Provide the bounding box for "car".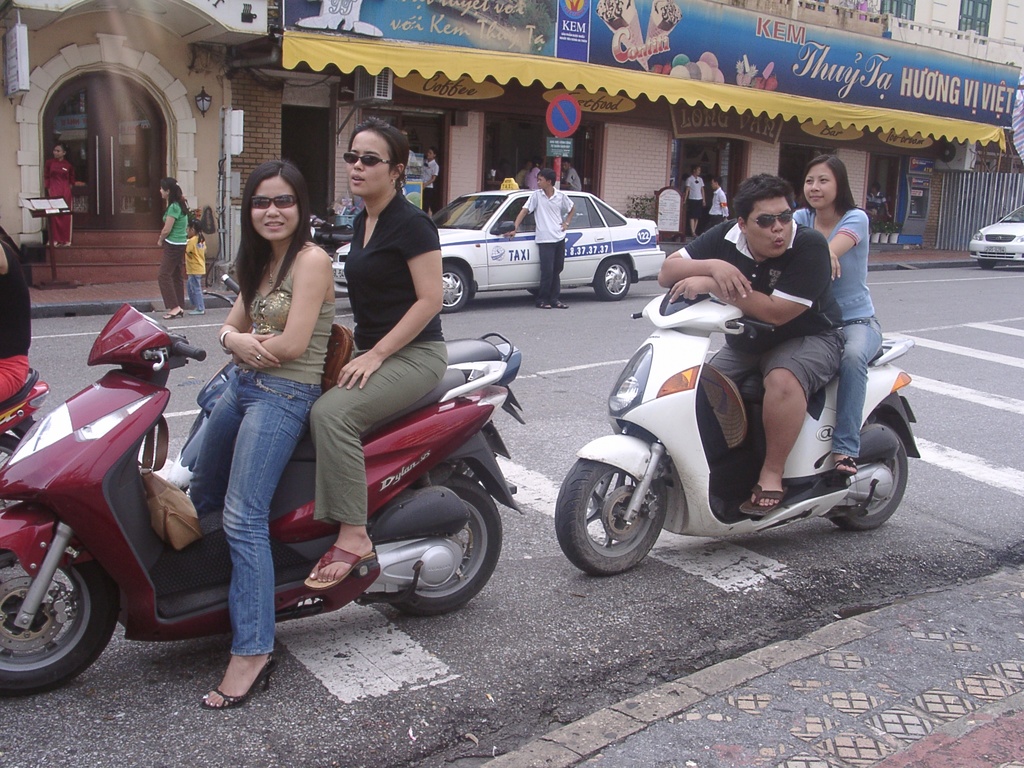
[x1=966, y1=204, x2=1023, y2=271].
